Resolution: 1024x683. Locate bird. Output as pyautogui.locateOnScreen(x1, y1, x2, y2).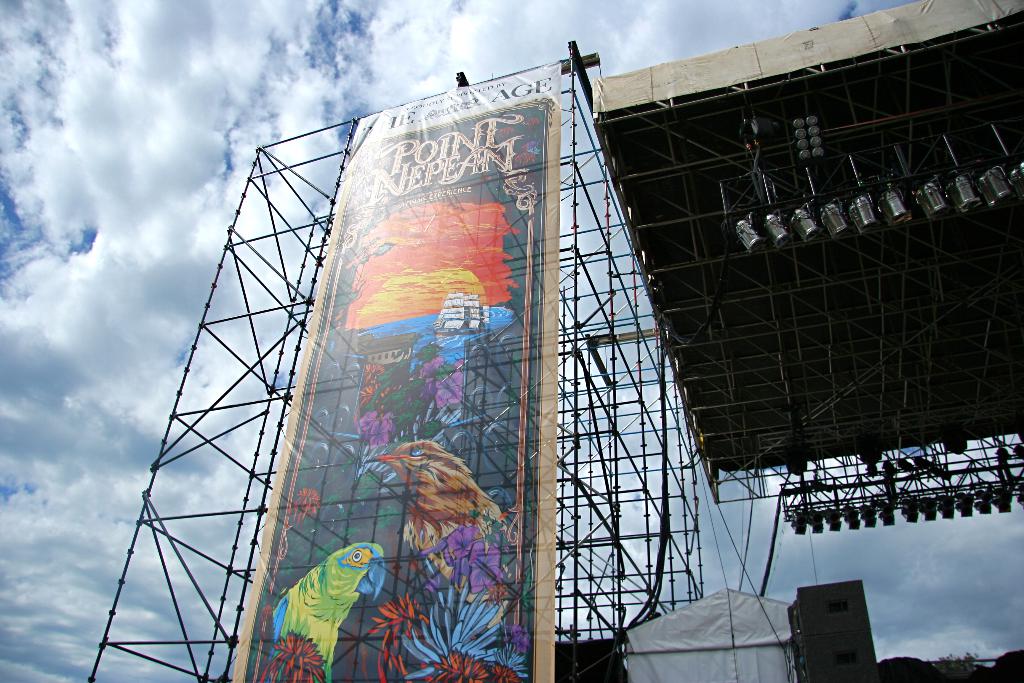
pyautogui.locateOnScreen(255, 544, 382, 682).
